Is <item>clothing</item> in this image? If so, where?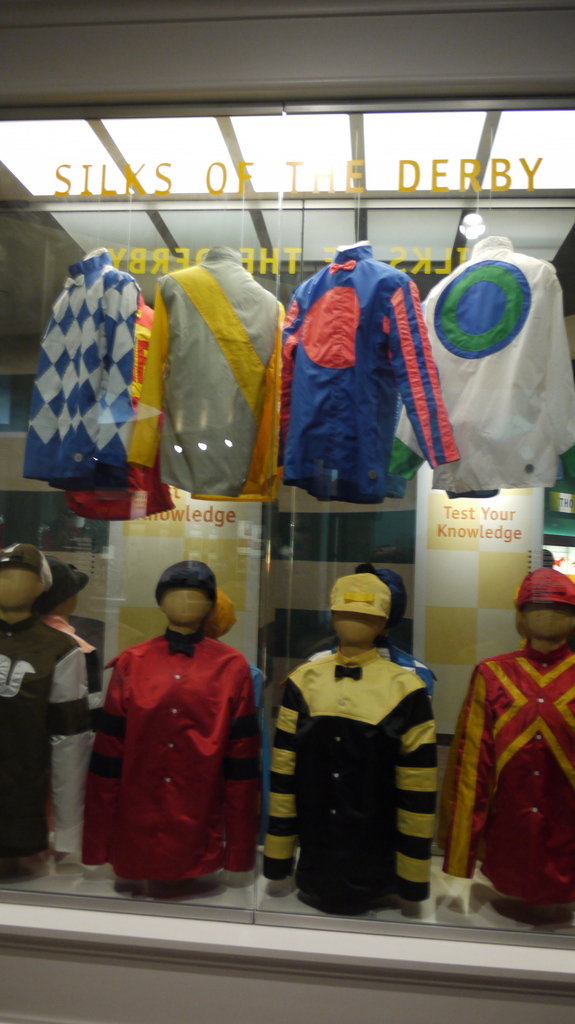
Yes, at (24, 254, 129, 481).
